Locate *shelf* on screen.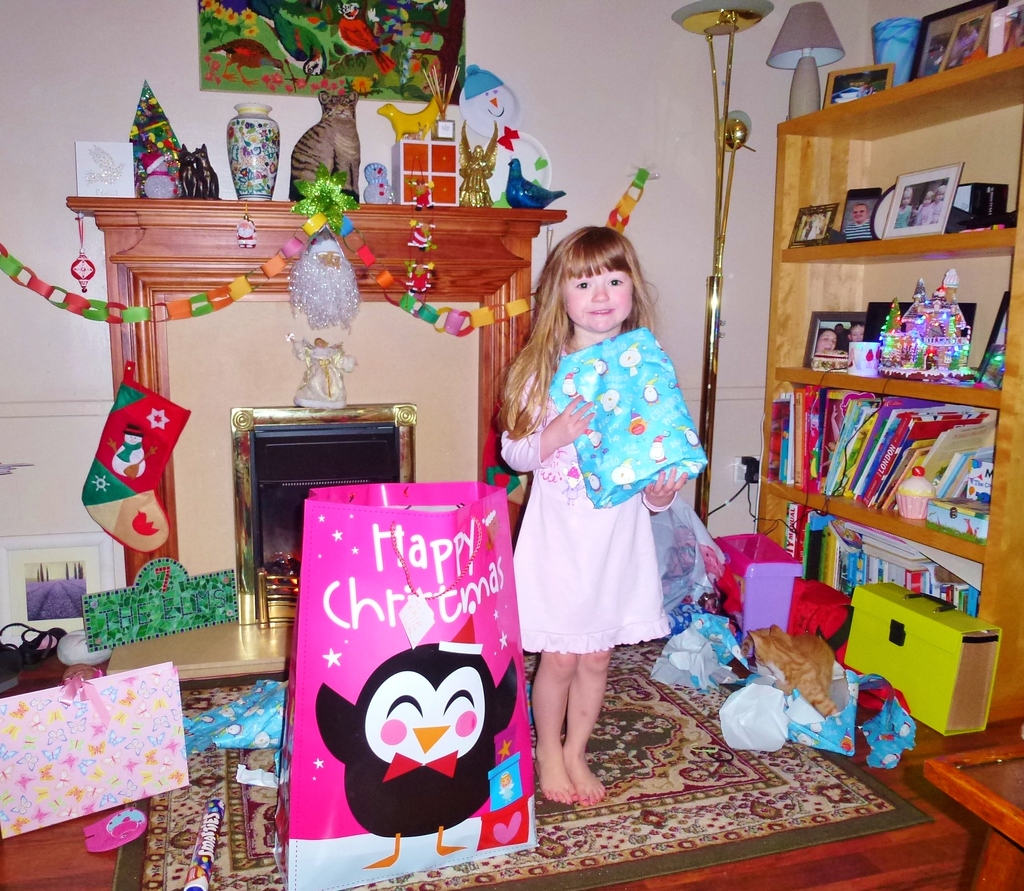
On screen at pyautogui.locateOnScreen(767, 370, 1021, 560).
